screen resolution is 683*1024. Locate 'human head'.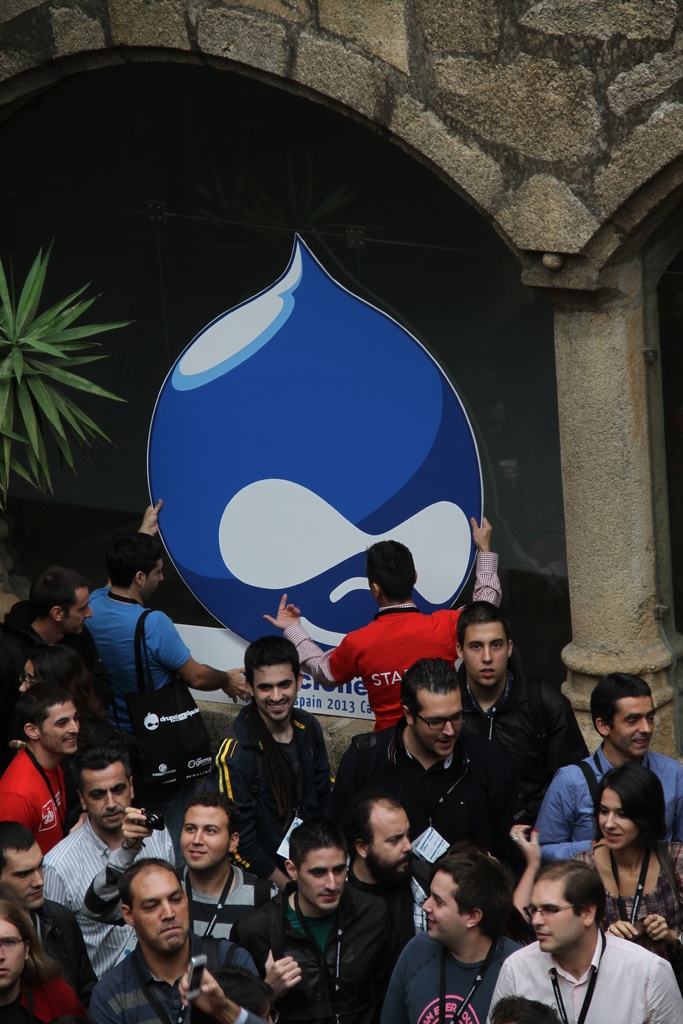
box=[110, 531, 170, 599].
